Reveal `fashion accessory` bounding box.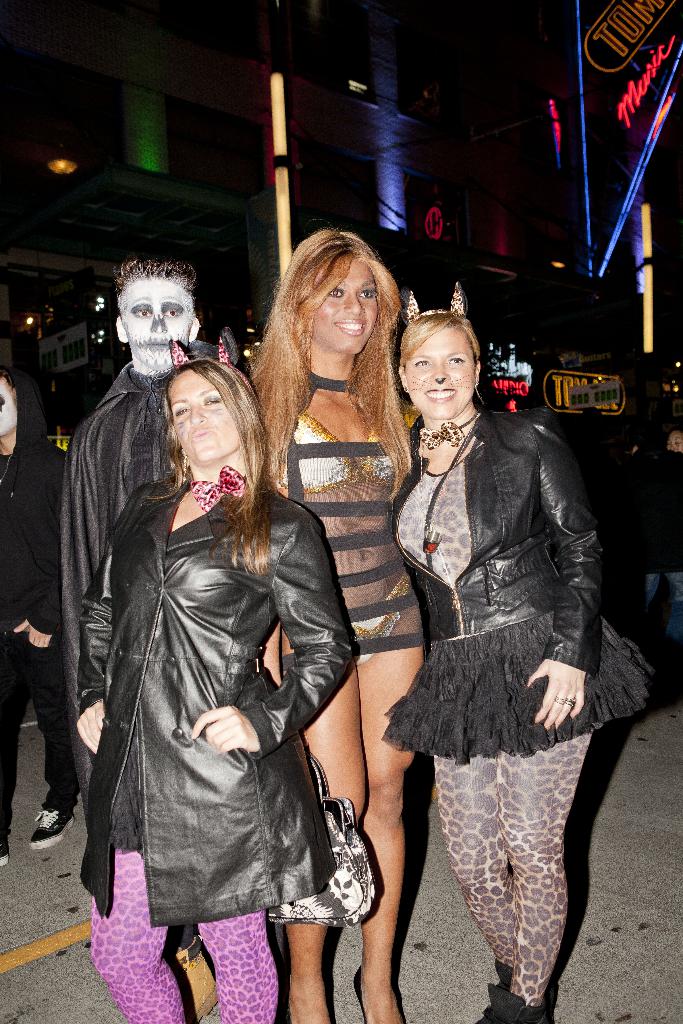
Revealed: 0/842/10/864.
